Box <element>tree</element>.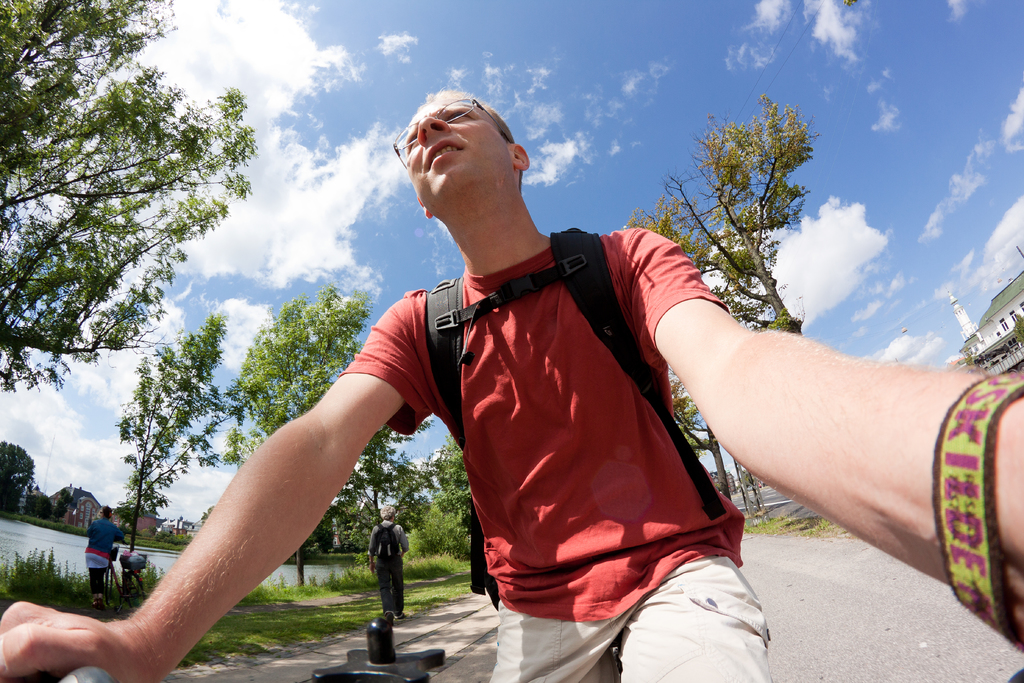
x1=316, y1=415, x2=436, y2=568.
